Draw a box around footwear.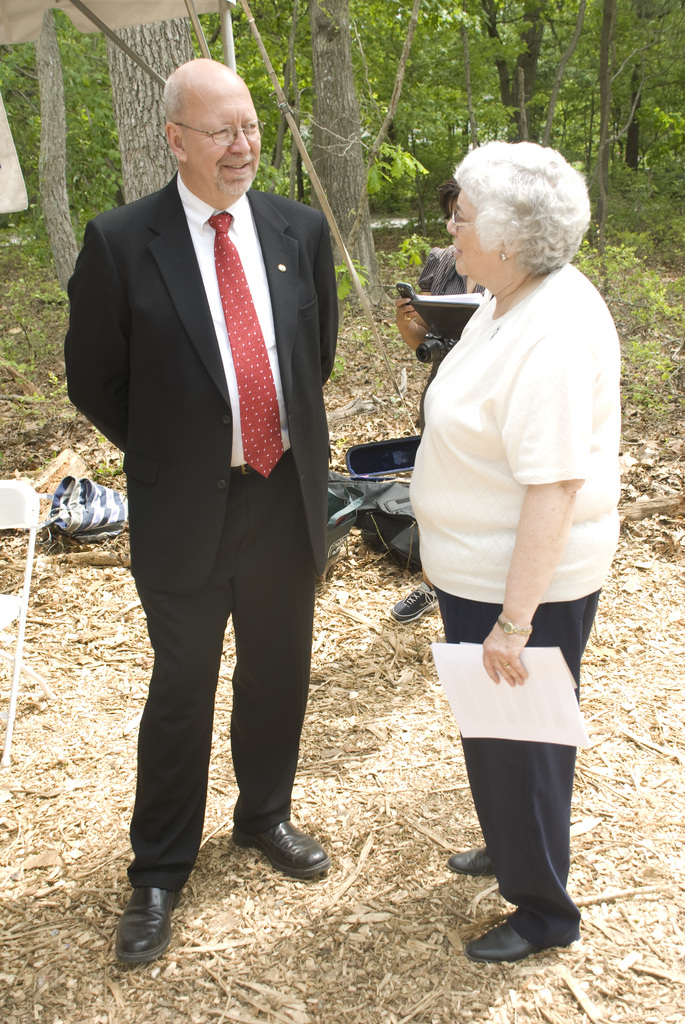
<bbox>472, 922, 537, 965</bbox>.
